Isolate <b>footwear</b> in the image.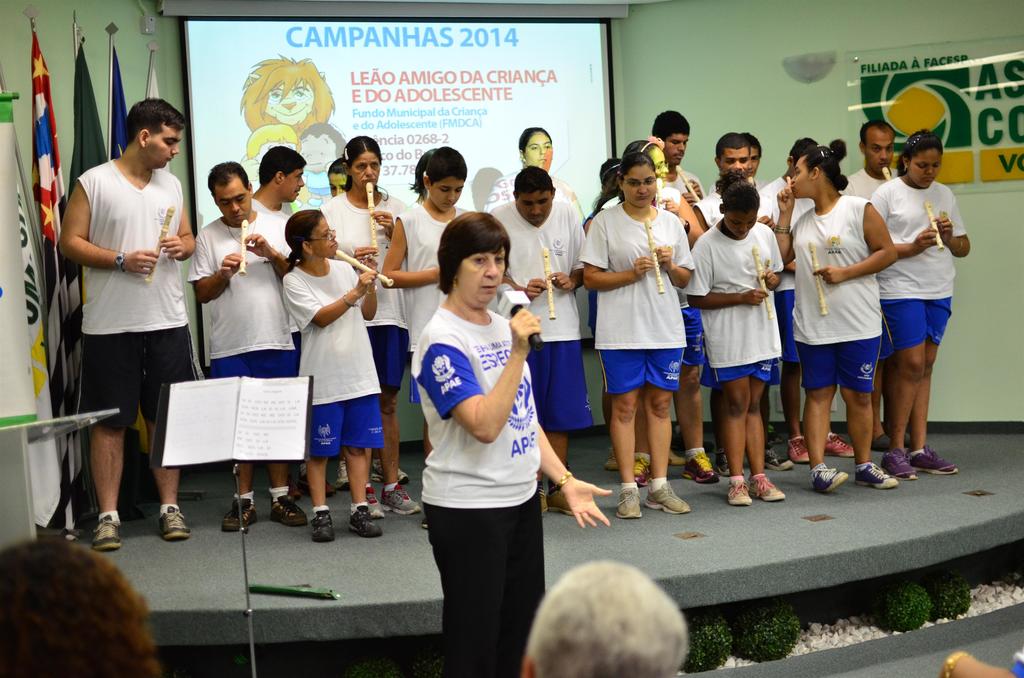
Isolated region: bbox=(395, 467, 410, 487).
